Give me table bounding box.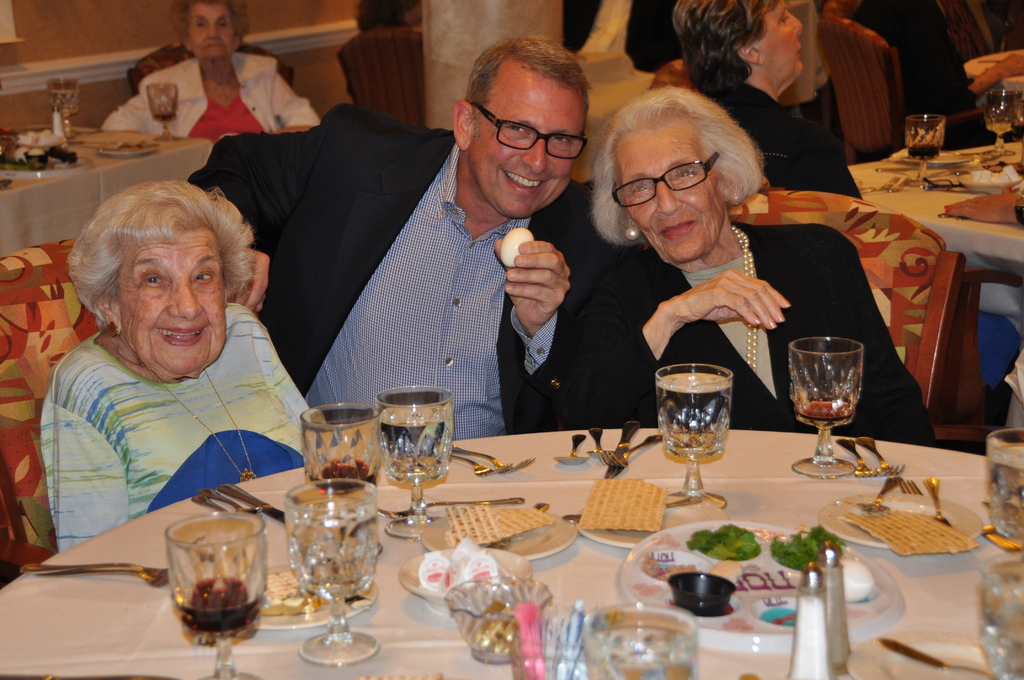
rect(15, 364, 1023, 679).
